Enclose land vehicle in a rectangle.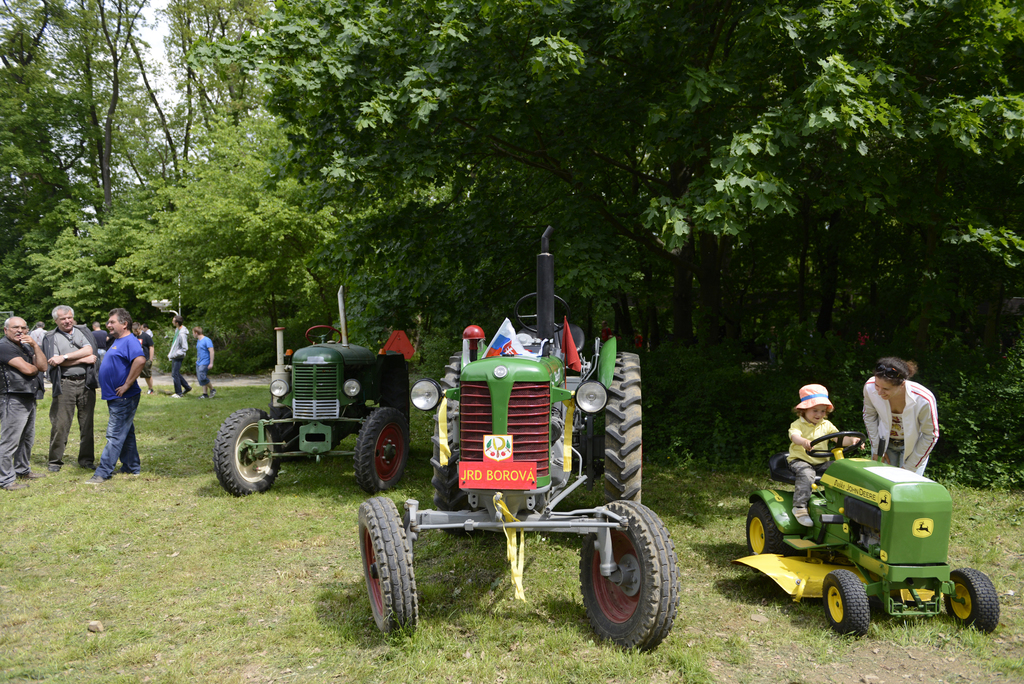
bbox=(394, 304, 673, 651).
